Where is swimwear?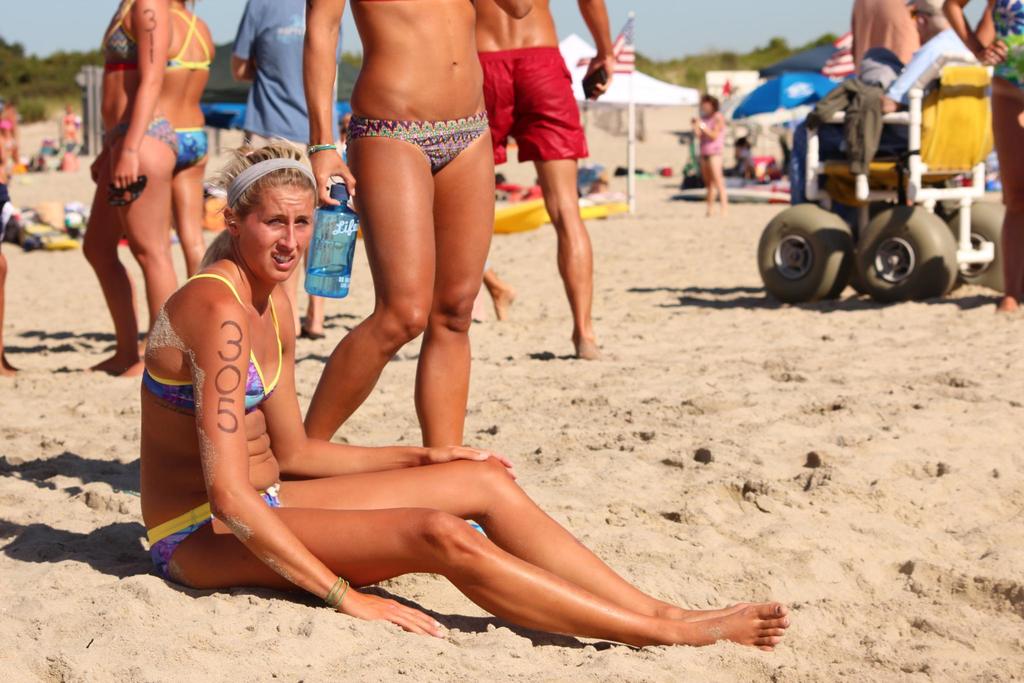
Rect(137, 274, 285, 416).
